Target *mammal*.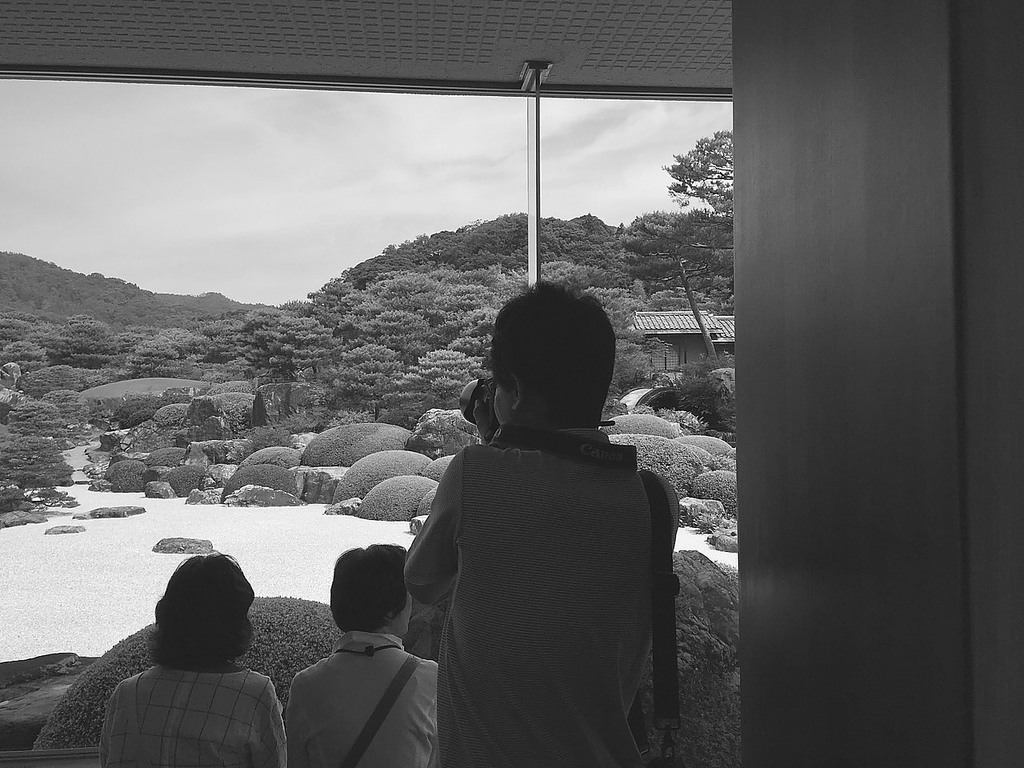
Target region: l=281, t=538, r=440, b=767.
